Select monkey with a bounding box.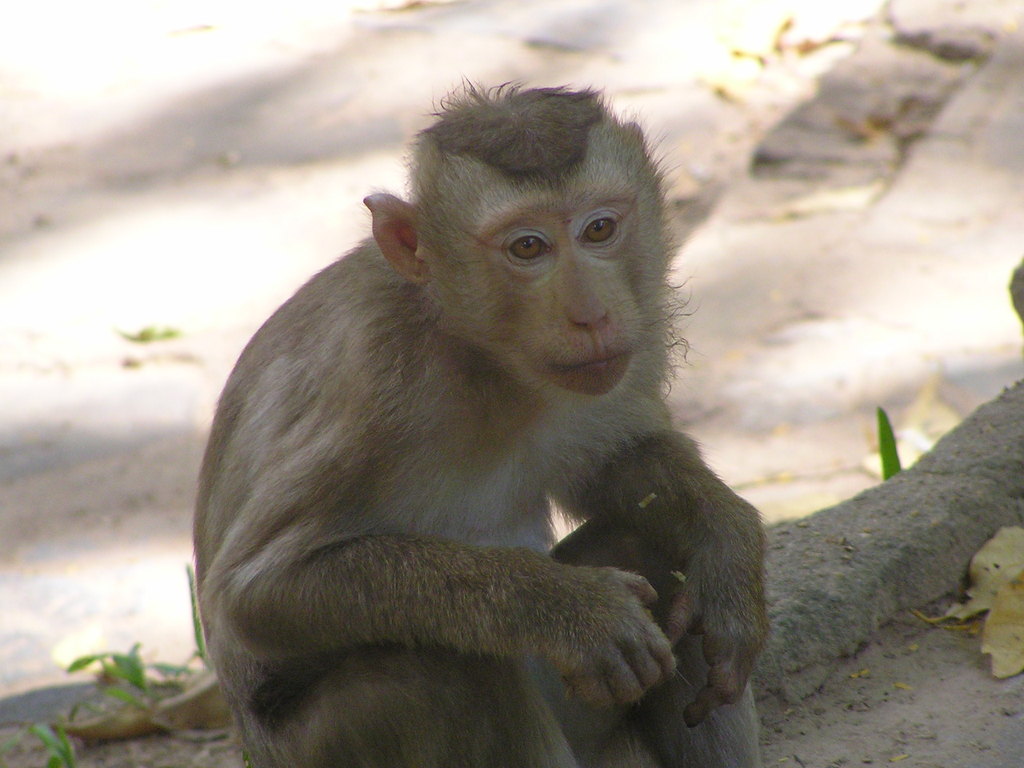
pyautogui.locateOnScreen(194, 81, 769, 767).
